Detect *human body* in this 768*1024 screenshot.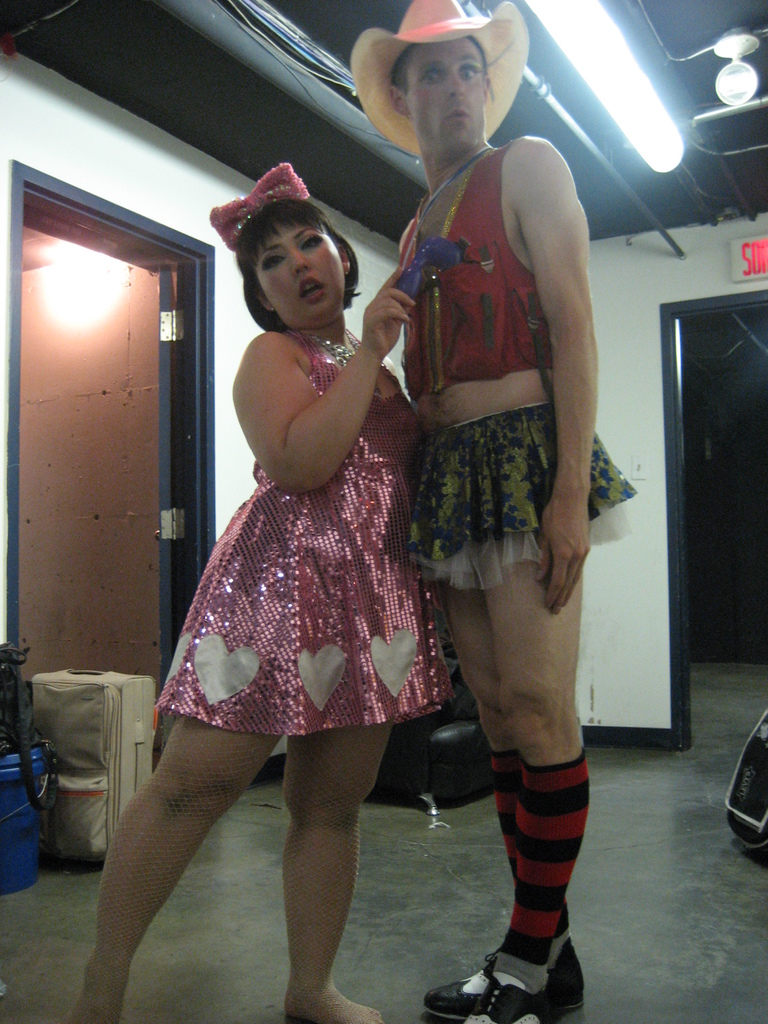
Detection: crop(380, 26, 604, 927).
